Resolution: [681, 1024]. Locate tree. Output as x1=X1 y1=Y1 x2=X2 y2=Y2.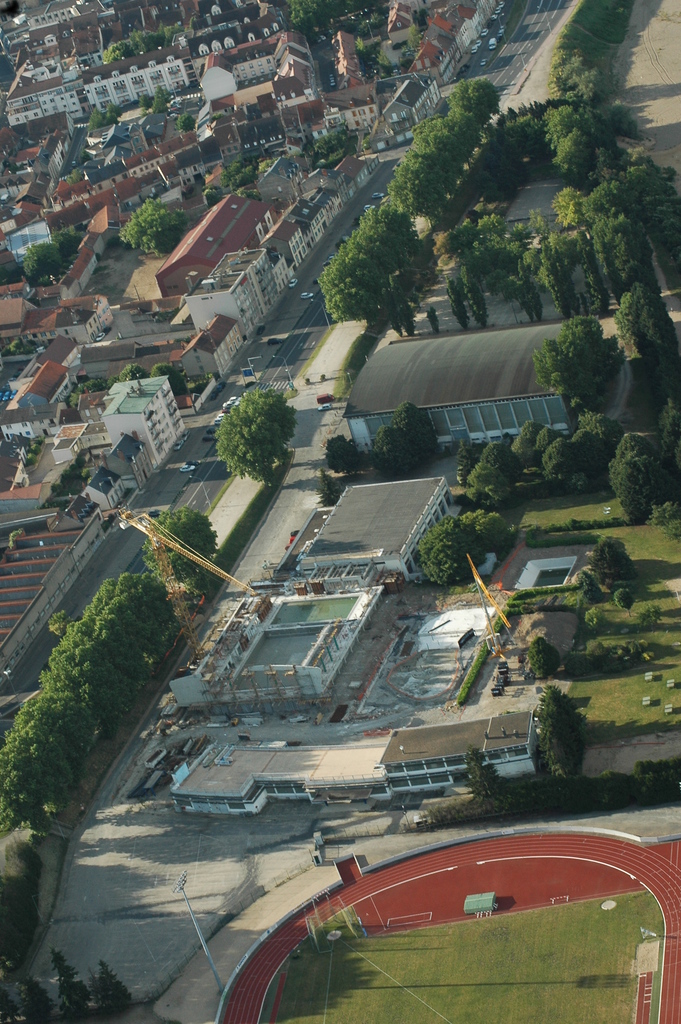
x1=152 y1=73 x2=168 y2=113.
